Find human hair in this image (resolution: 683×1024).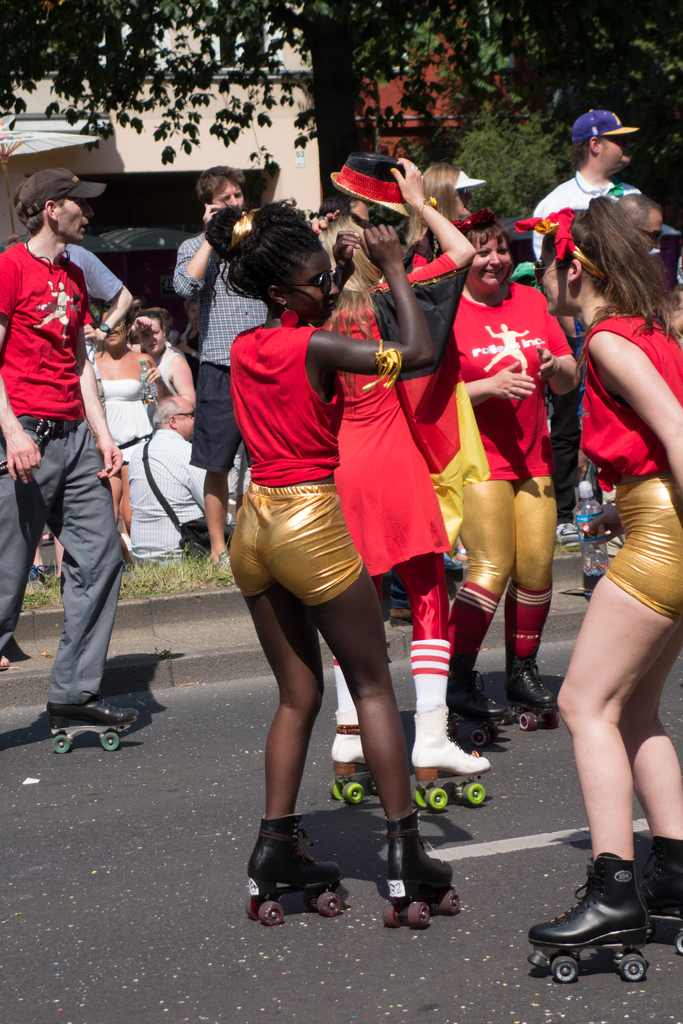
[x1=452, y1=211, x2=509, y2=253].
